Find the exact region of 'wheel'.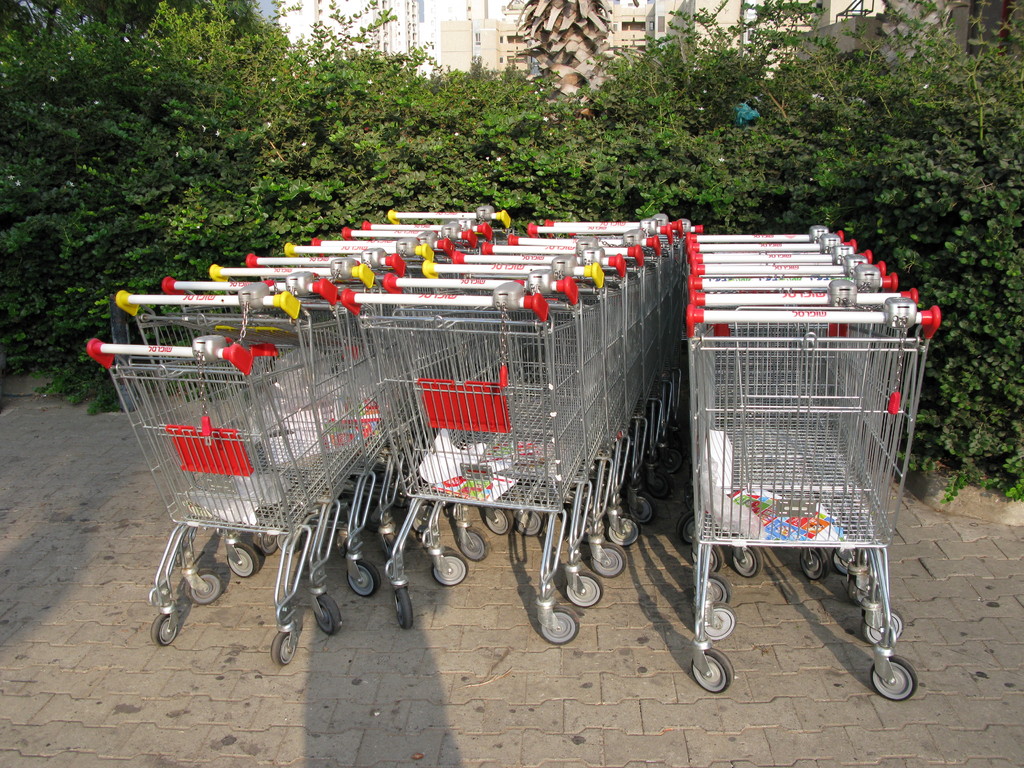
Exact region: <box>831,550,846,573</box>.
